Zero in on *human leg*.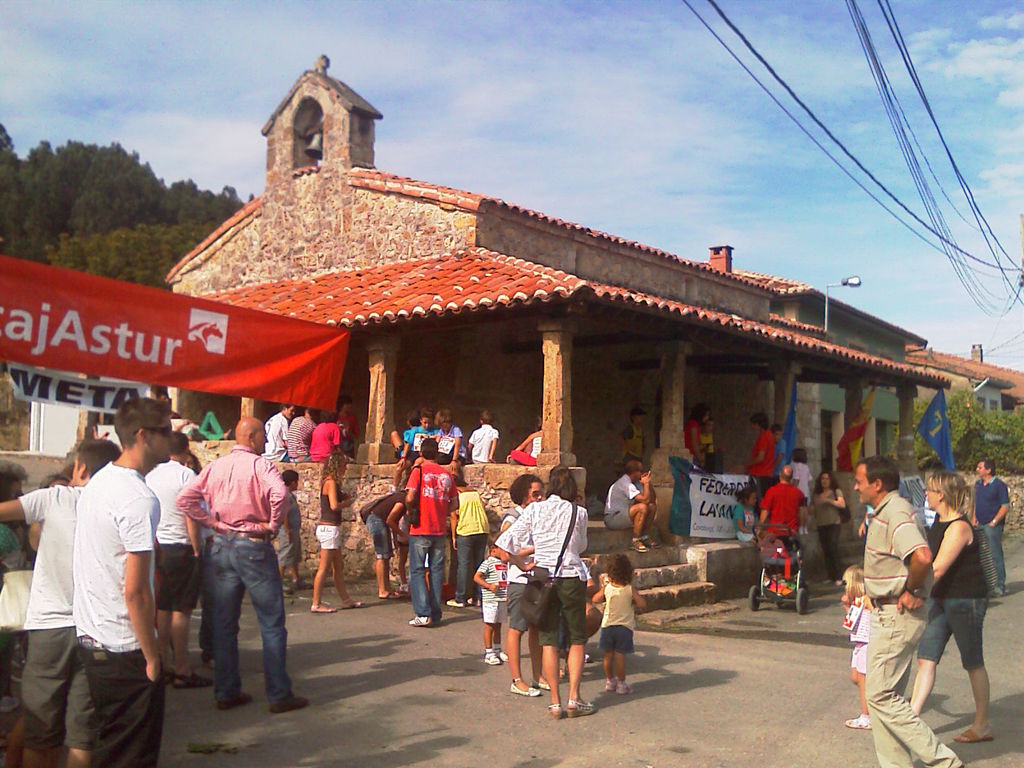
Zeroed in: <region>445, 527, 465, 601</region>.
